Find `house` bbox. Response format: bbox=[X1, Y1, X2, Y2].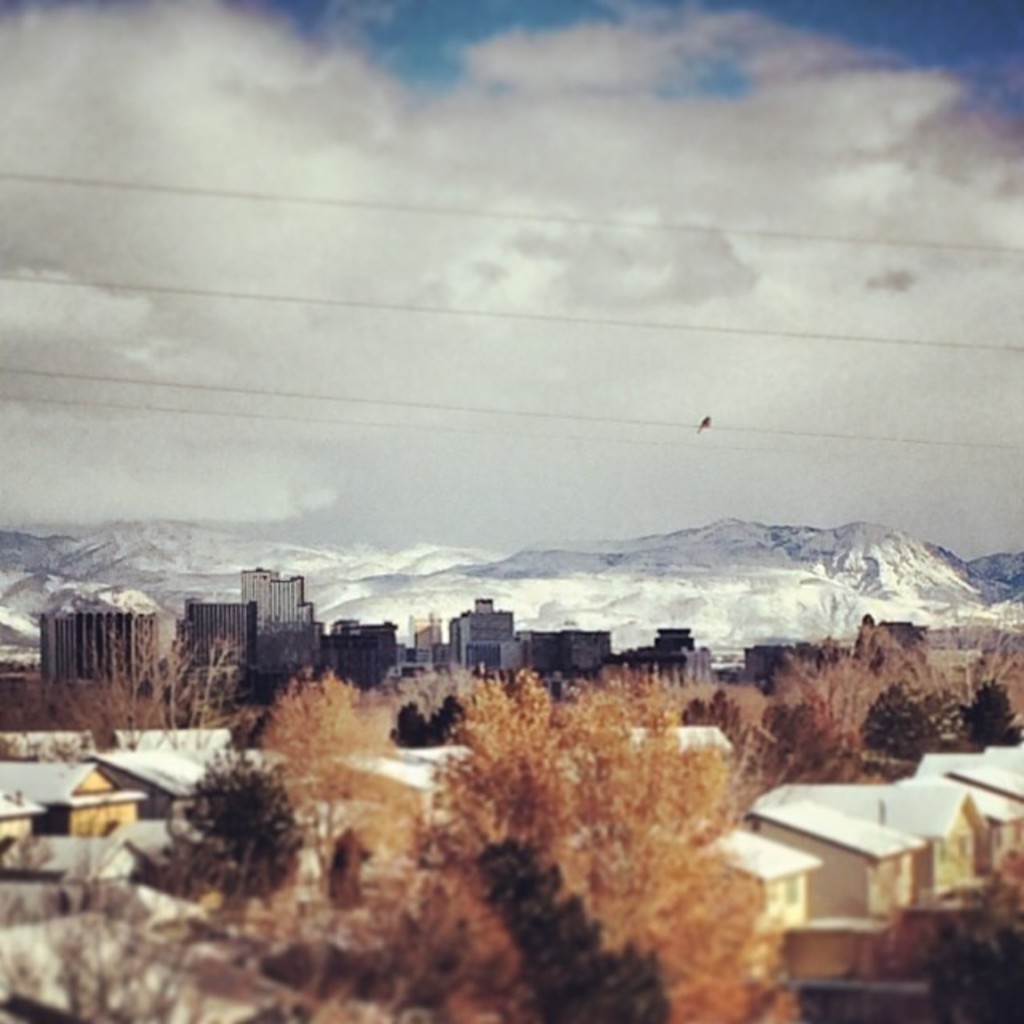
bbox=[230, 555, 323, 701].
